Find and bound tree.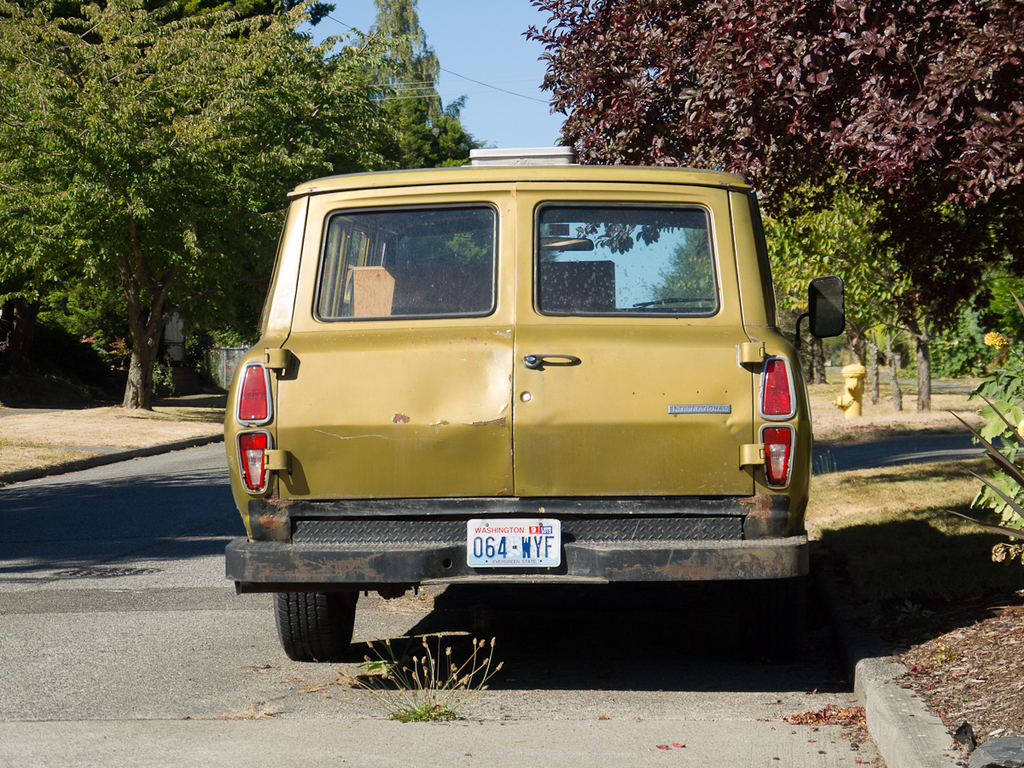
Bound: pyautogui.locateOnScreen(54, 0, 340, 31).
